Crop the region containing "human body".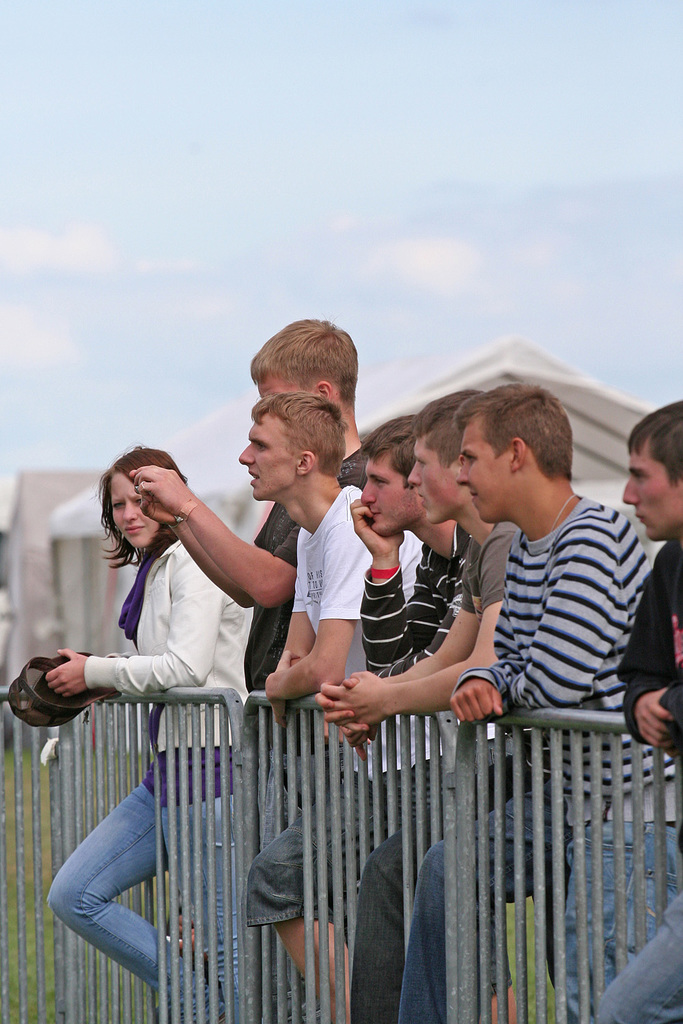
Crop region: {"x1": 130, "y1": 302, "x2": 379, "y2": 975}.
